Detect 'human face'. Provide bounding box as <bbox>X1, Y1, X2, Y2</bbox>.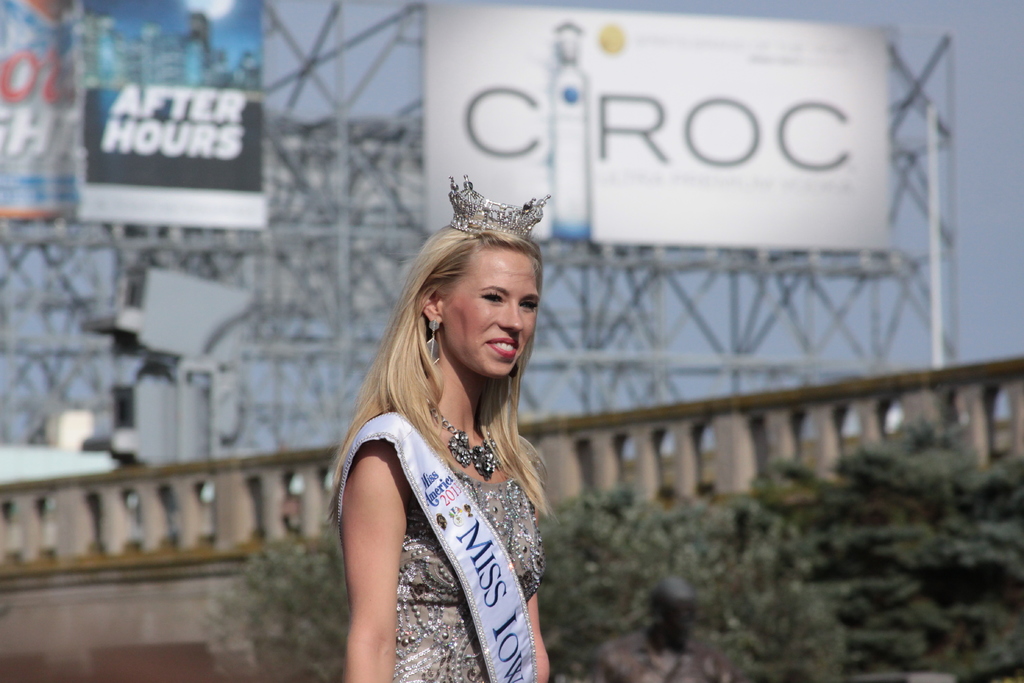
<bbox>449, 256, 540, 378</bbox>.
